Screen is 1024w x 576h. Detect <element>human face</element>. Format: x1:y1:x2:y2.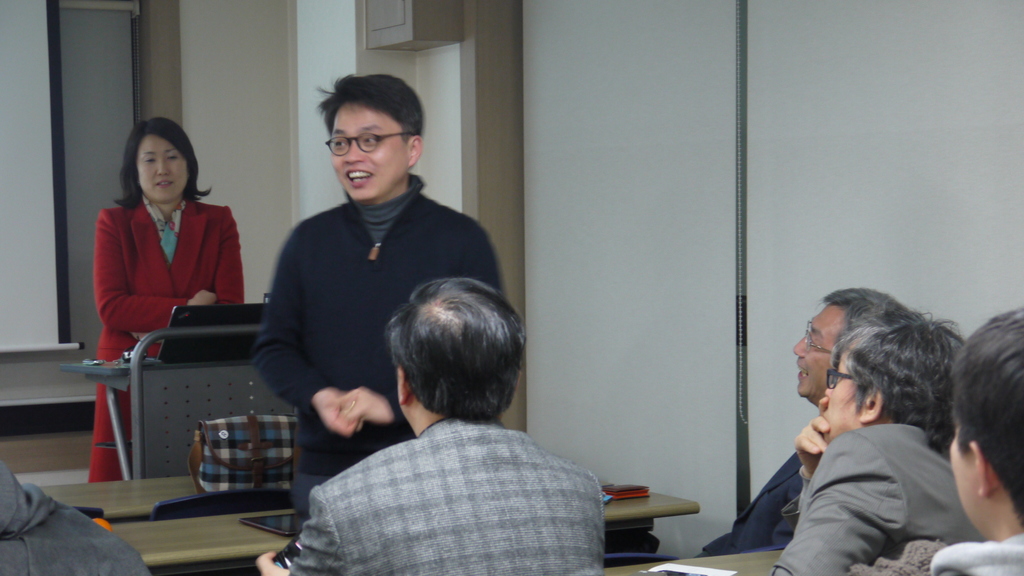
950:431:981:534.
